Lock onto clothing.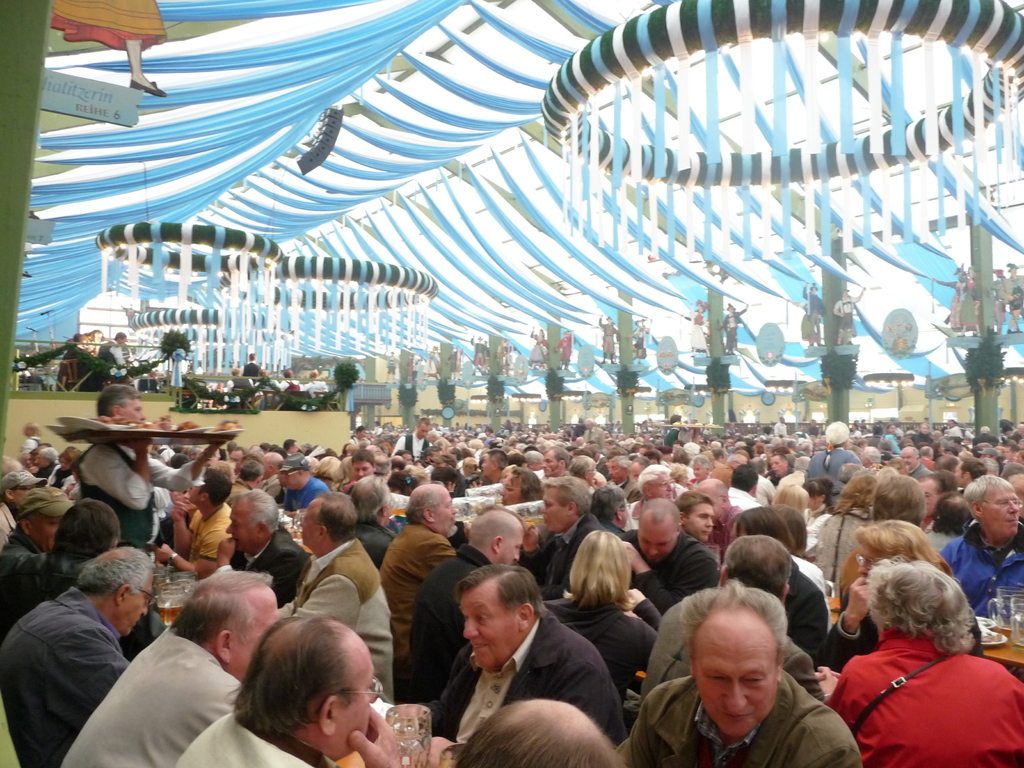
Locked: [x1=413, y1=545, x2=497, y2=701].
